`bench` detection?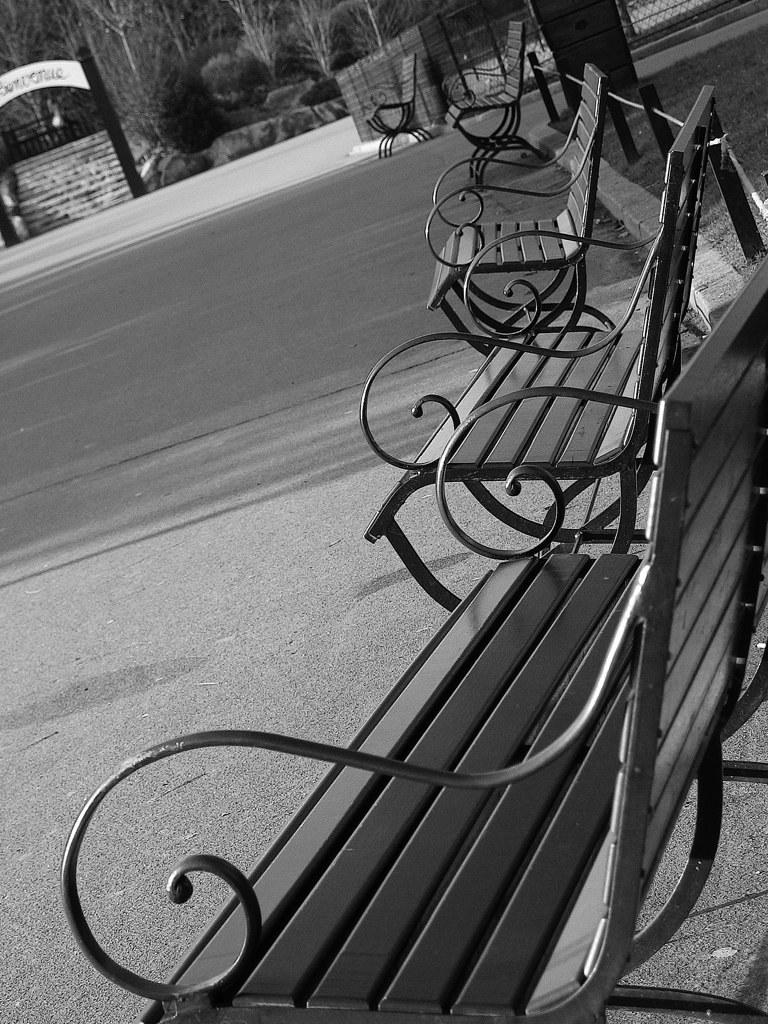
box=[451, 21, 552, 186]
